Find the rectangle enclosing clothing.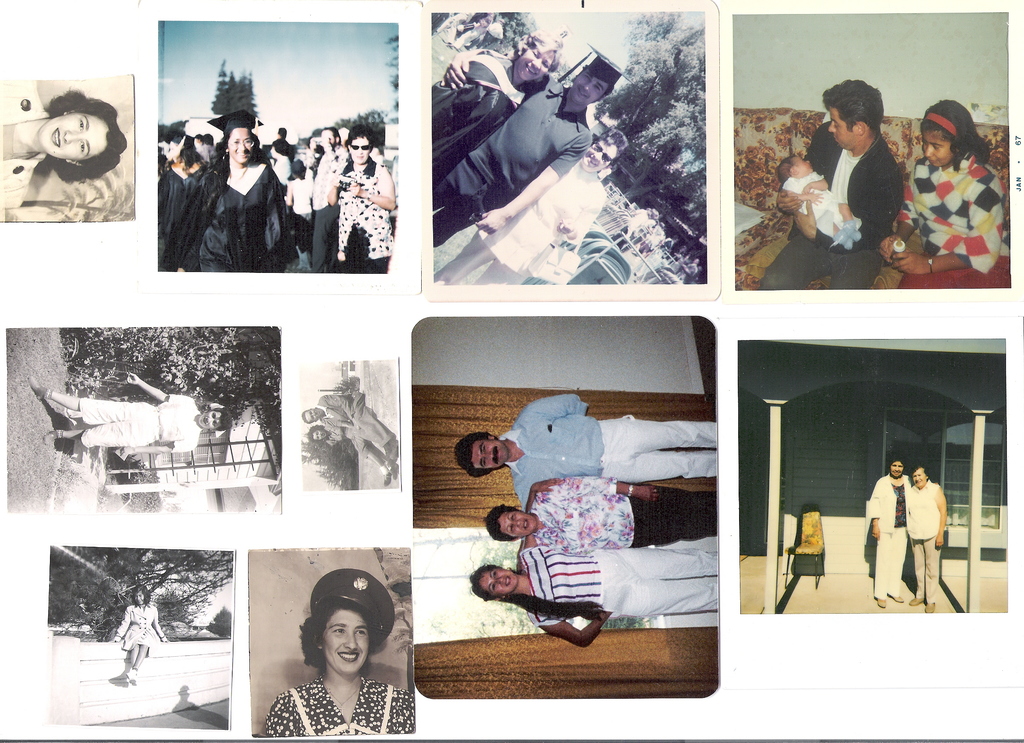
bbox=[289, 177, 309, 240].
